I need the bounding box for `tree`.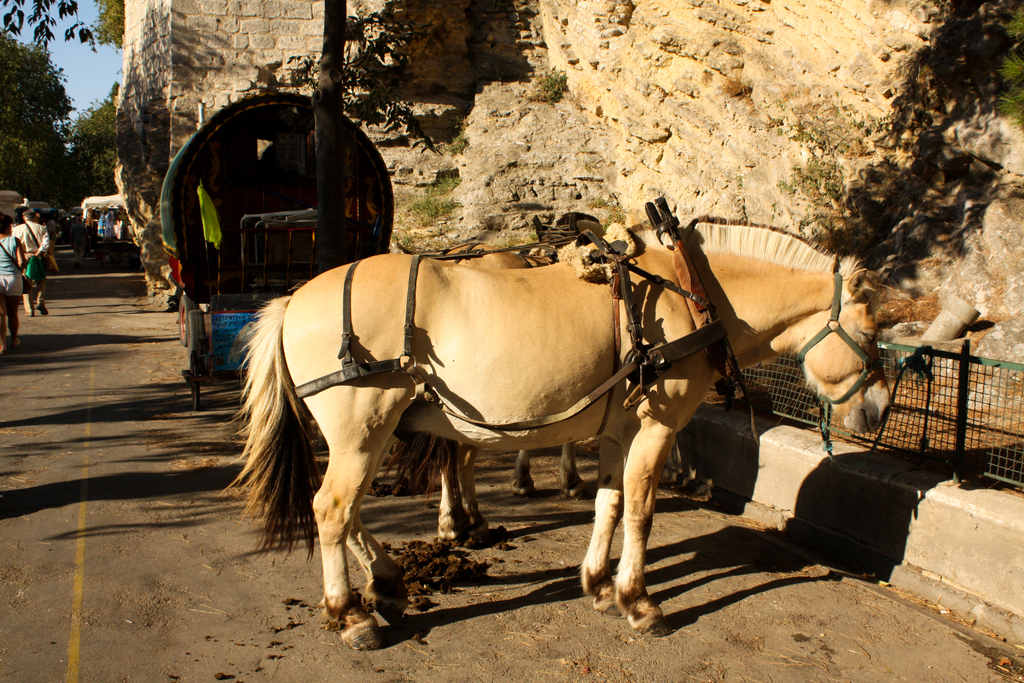
Here it is: bbox(84, 0, 134, 49).
